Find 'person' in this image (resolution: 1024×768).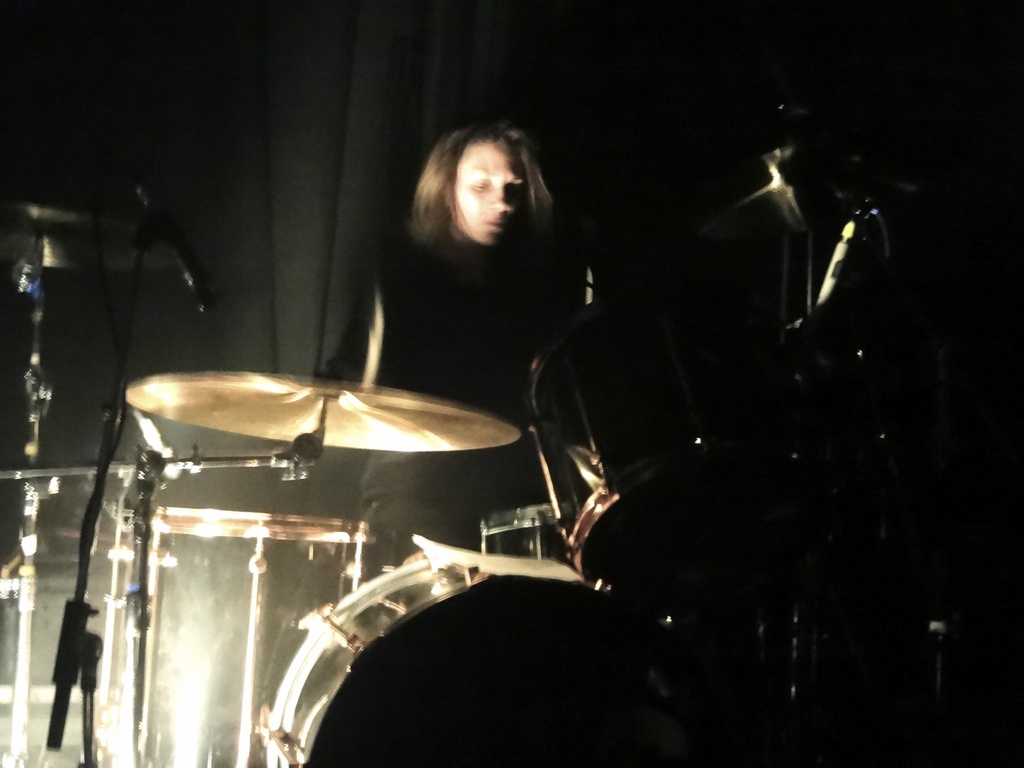
rect(323, 76, 607, 570).
